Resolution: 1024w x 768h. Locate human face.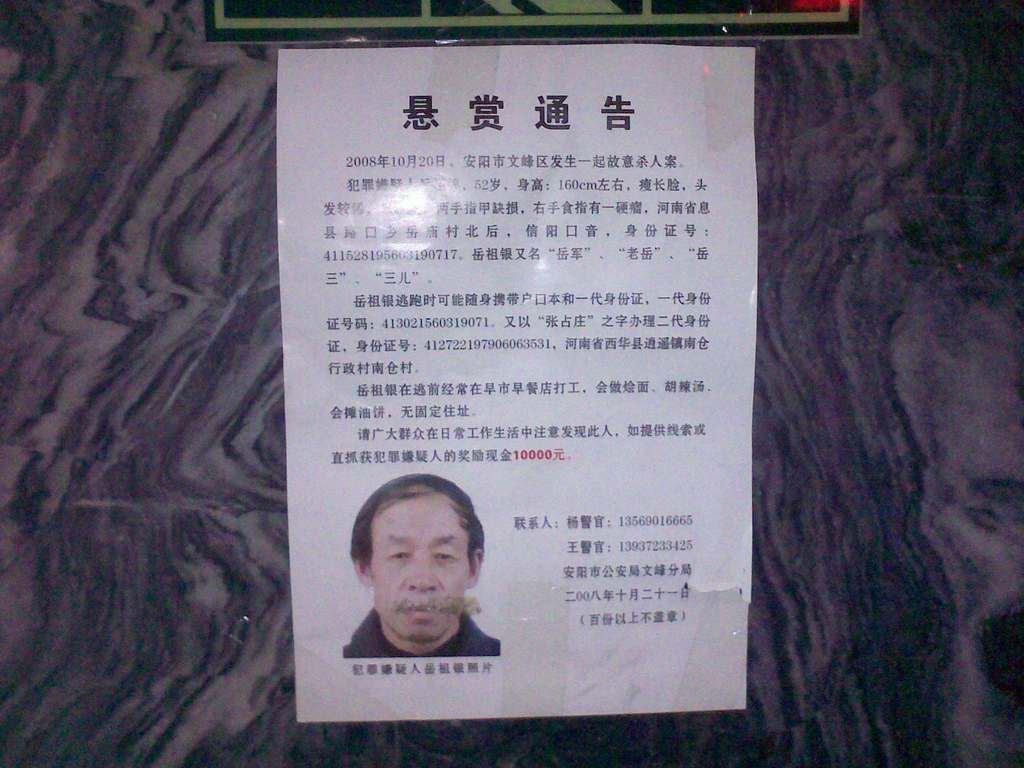
366/486/468/644.
